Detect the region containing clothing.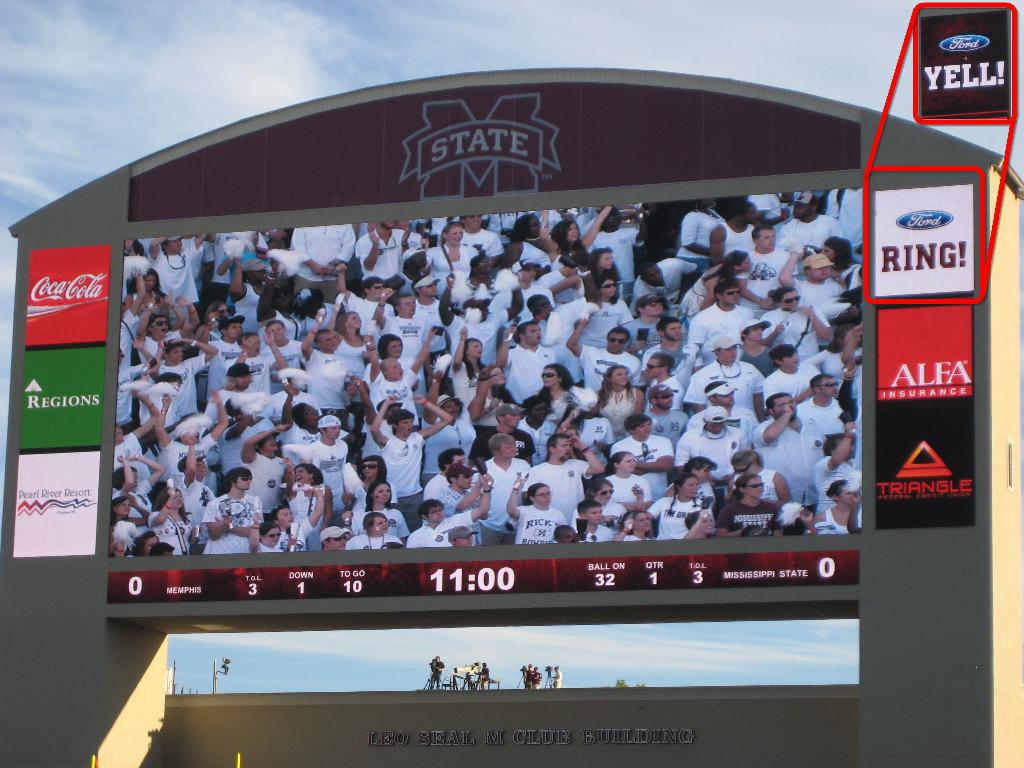
(291,485,320,536).
